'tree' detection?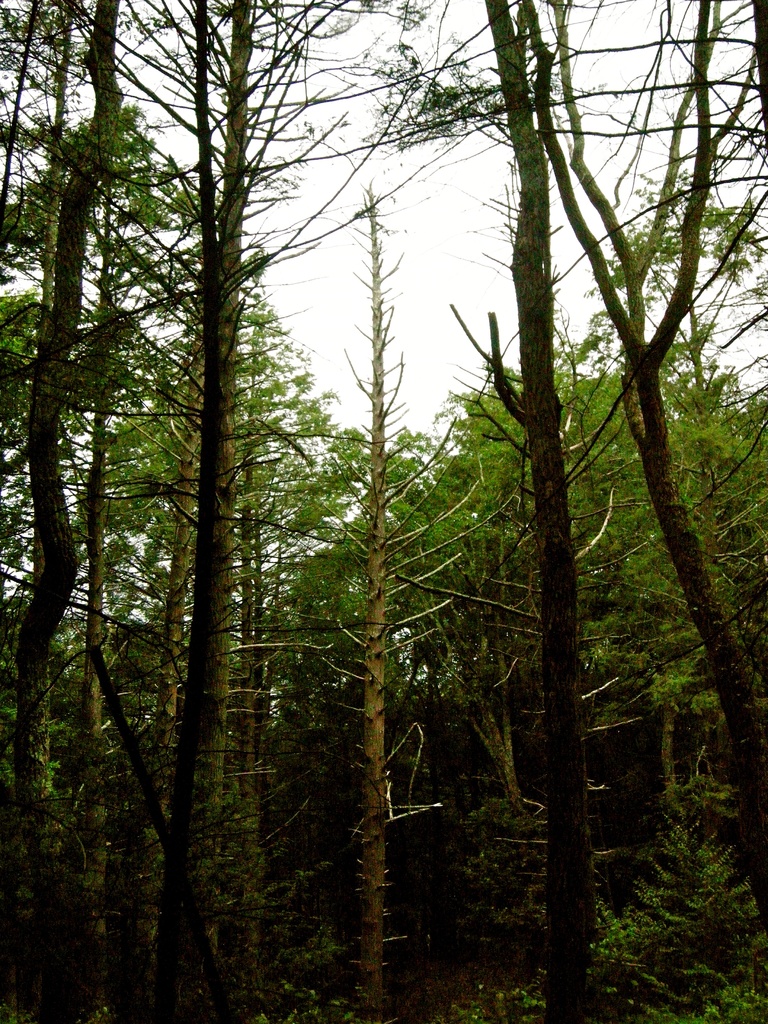
bbox=(329, 179, 484, 1012)
